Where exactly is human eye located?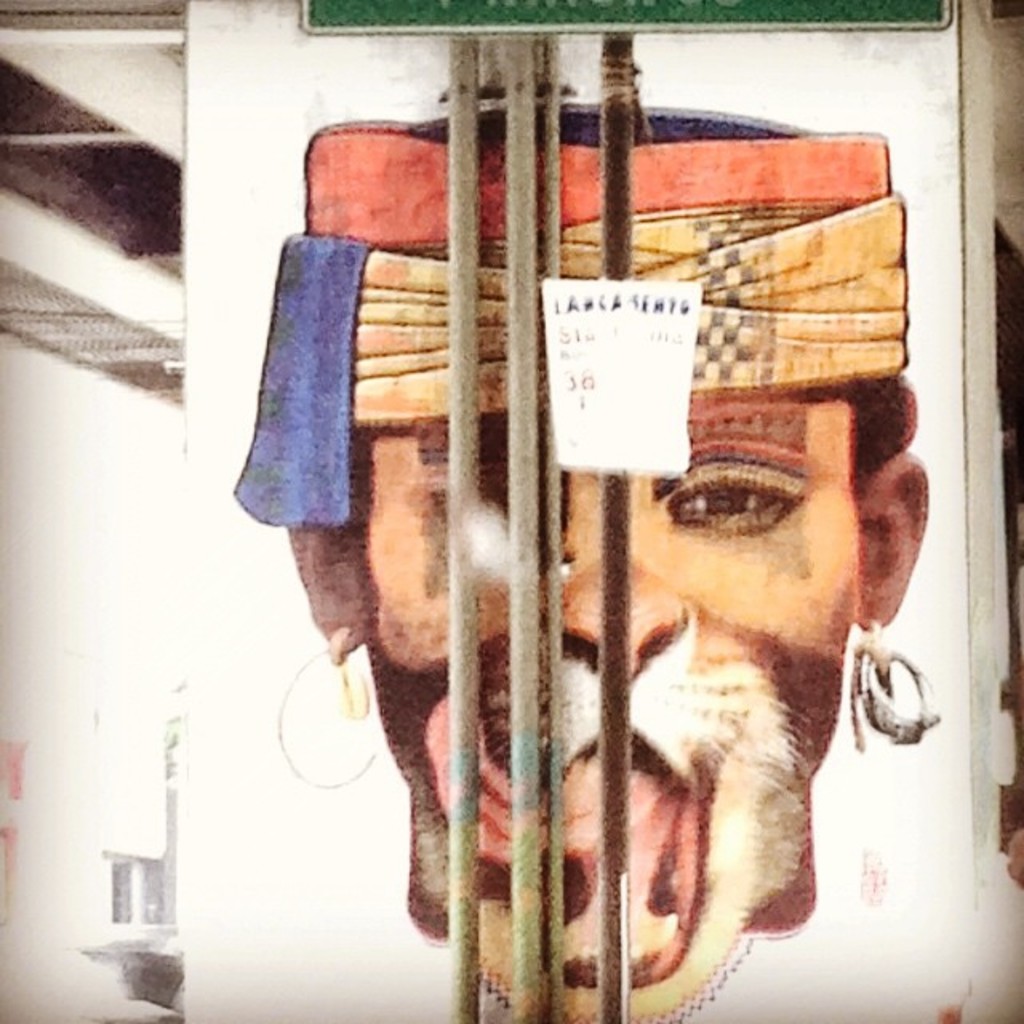
Its bounding box is Rect(650, 458, 819, 547).
